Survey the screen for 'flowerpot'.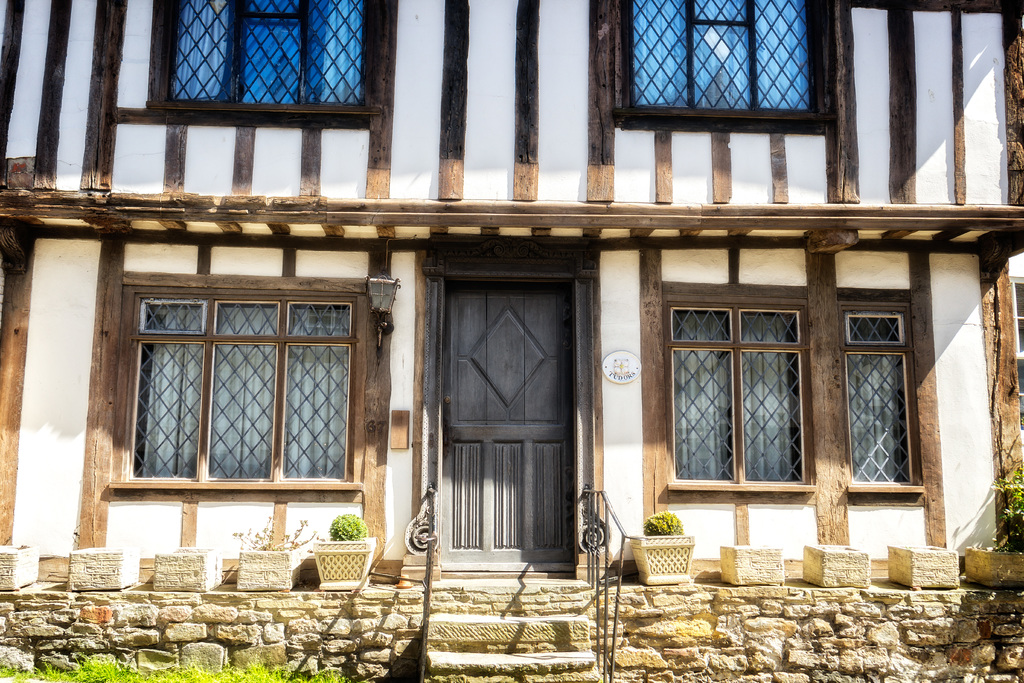
Survey found: x1=0 y1=542 x2=36 y2=588.
